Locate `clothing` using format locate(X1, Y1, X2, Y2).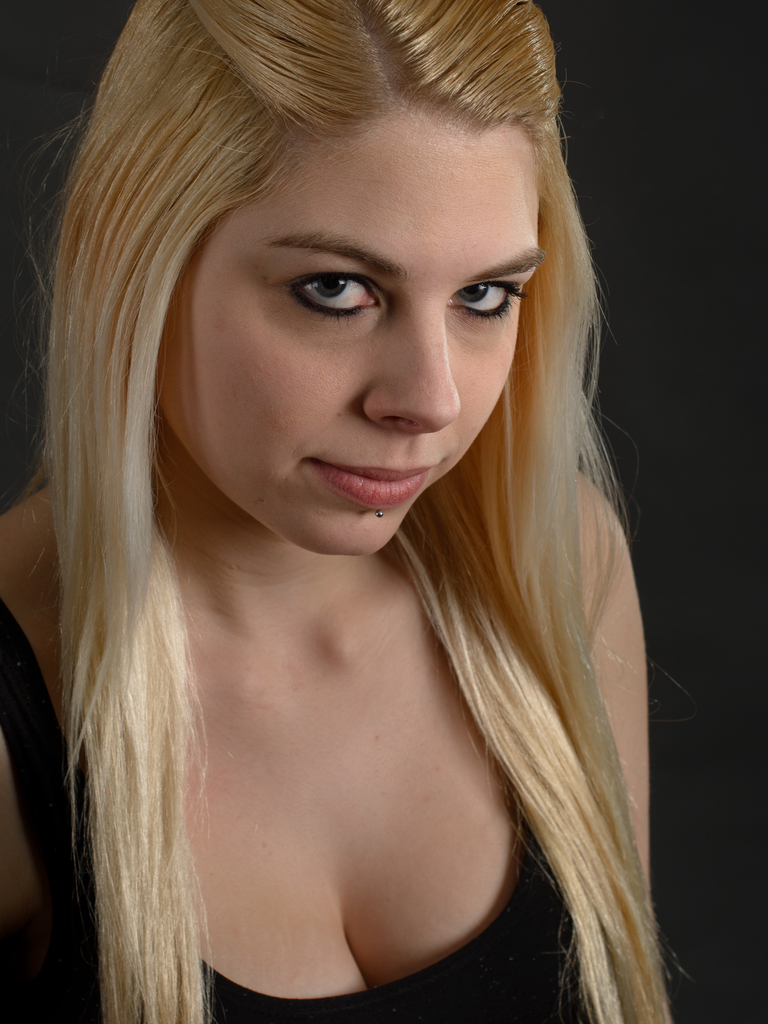
locate(0, 561, 593, 1023).
